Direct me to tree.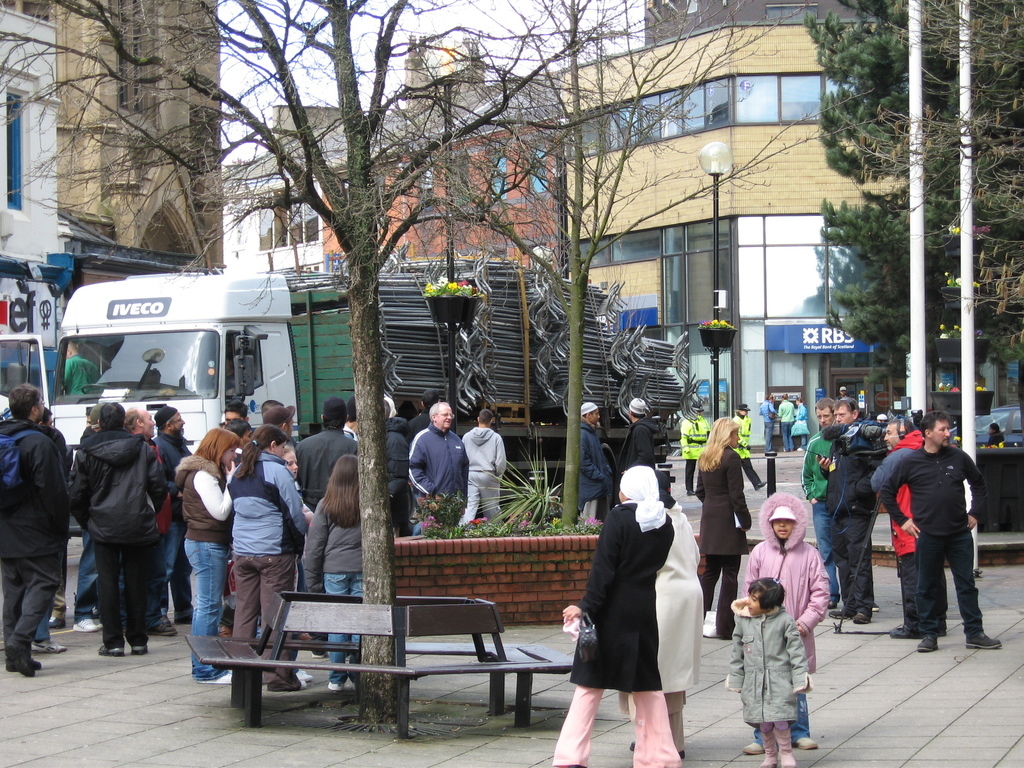
Direction: 800 0 1023 388.
